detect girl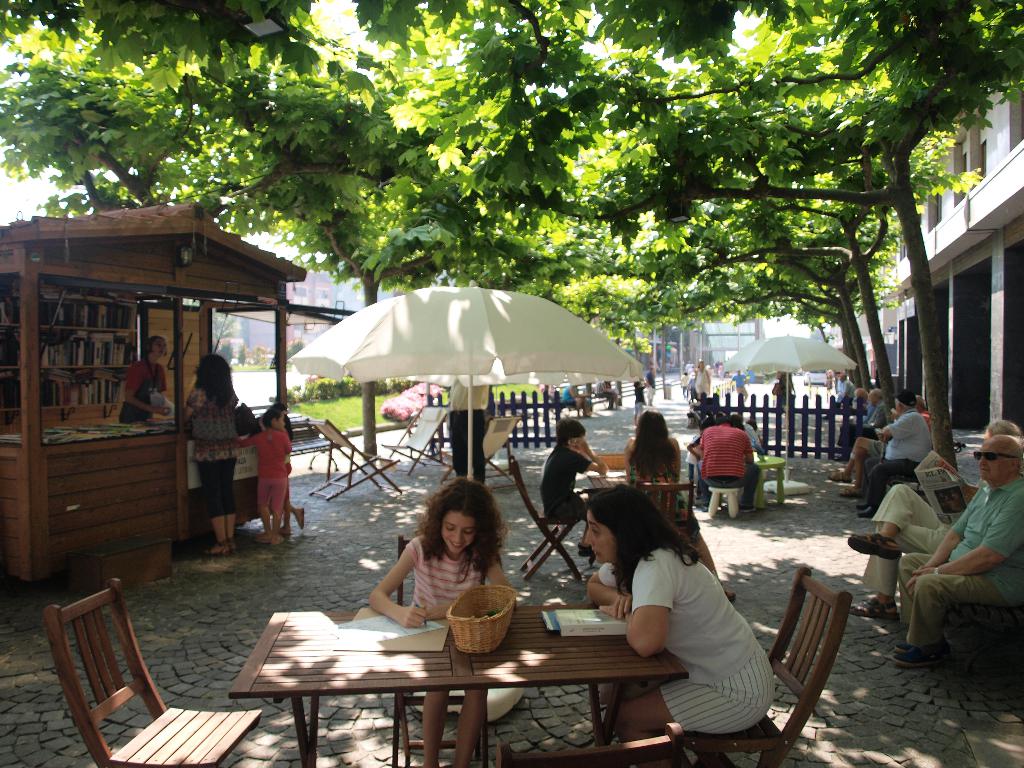
<bbox>635, 380, 649, 424</bbox>
